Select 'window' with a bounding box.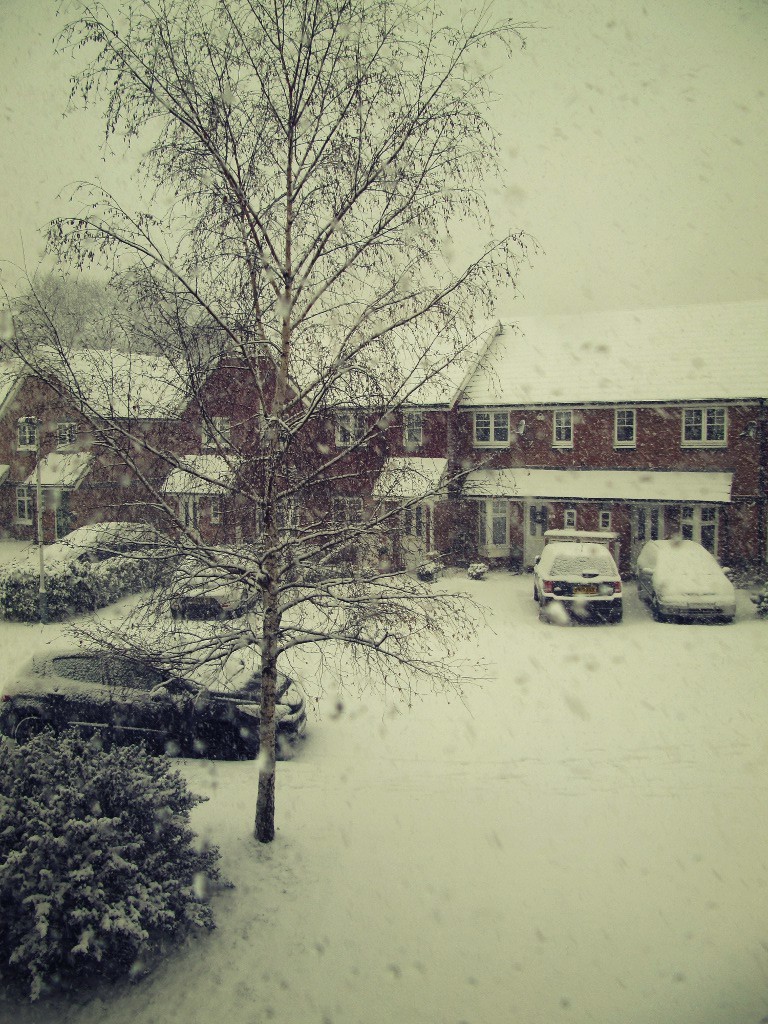
box(477, 504, 513, 557).
